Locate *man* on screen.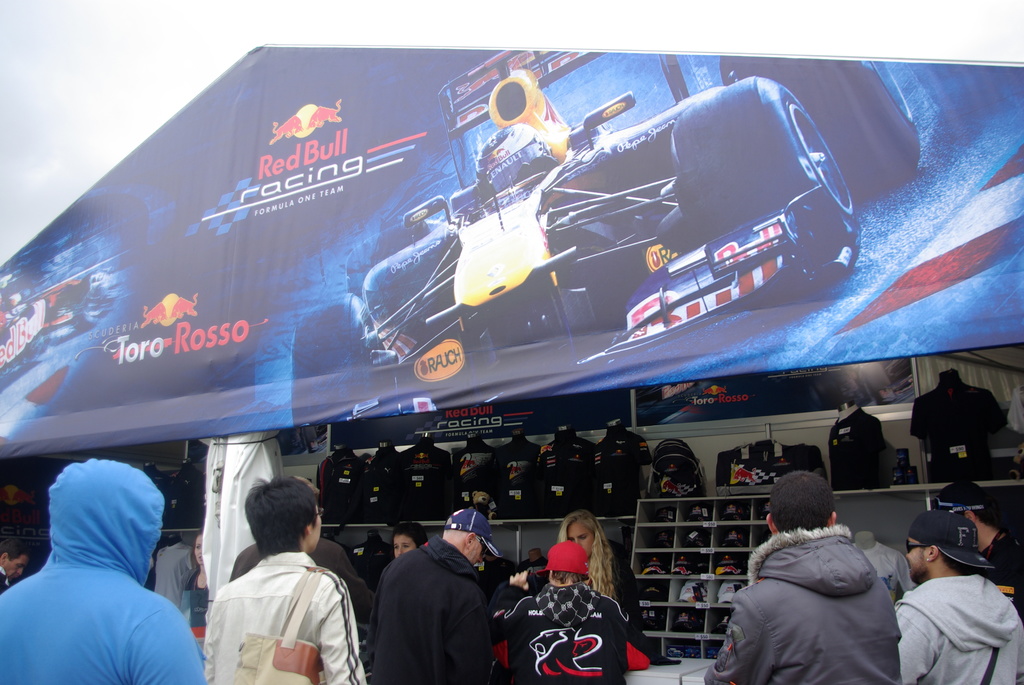
On screen at <bbox>155, 535, 207, 610</bbox>.
